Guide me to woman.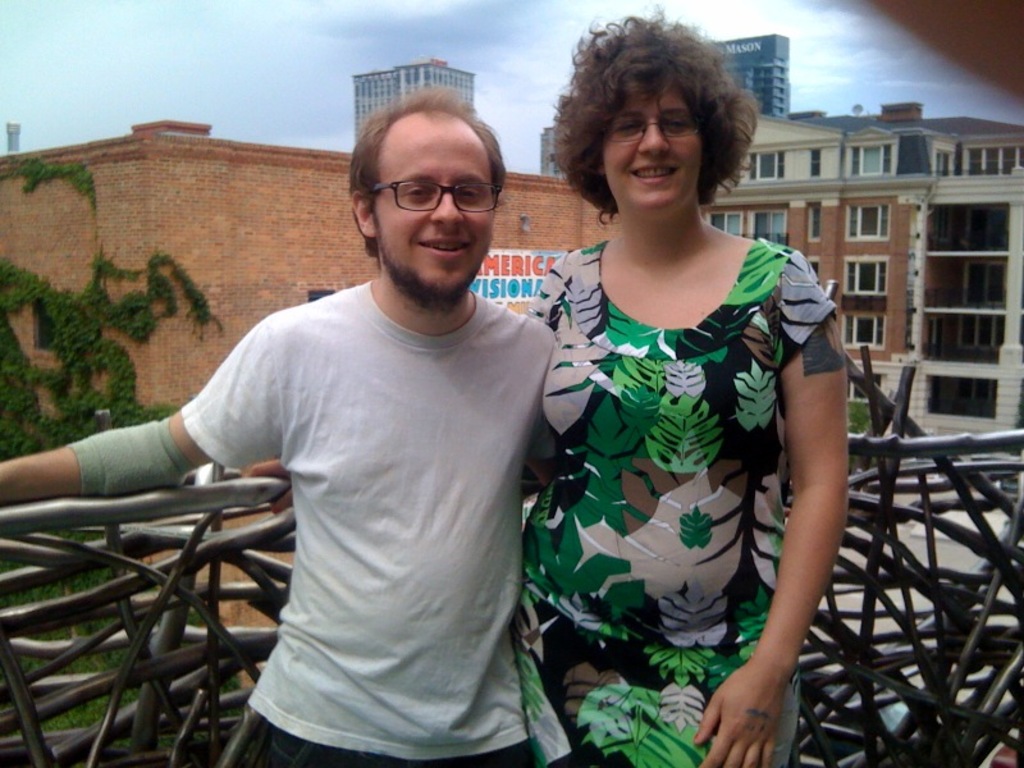
Guidance: box(507, 55, 840, 609).
